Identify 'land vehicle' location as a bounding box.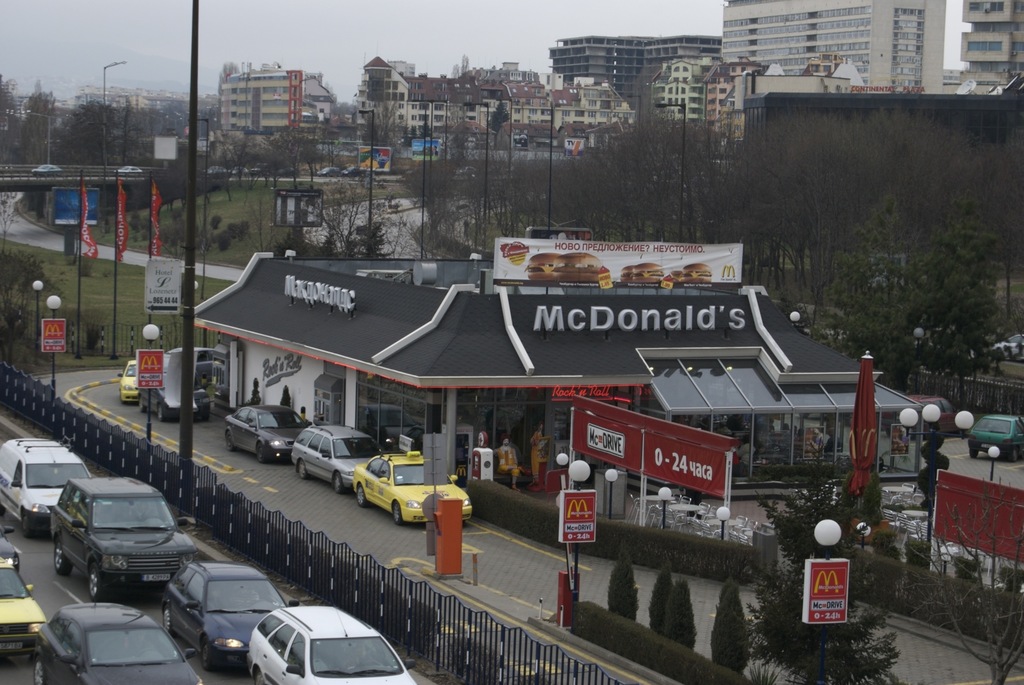
203 163 224 176.
